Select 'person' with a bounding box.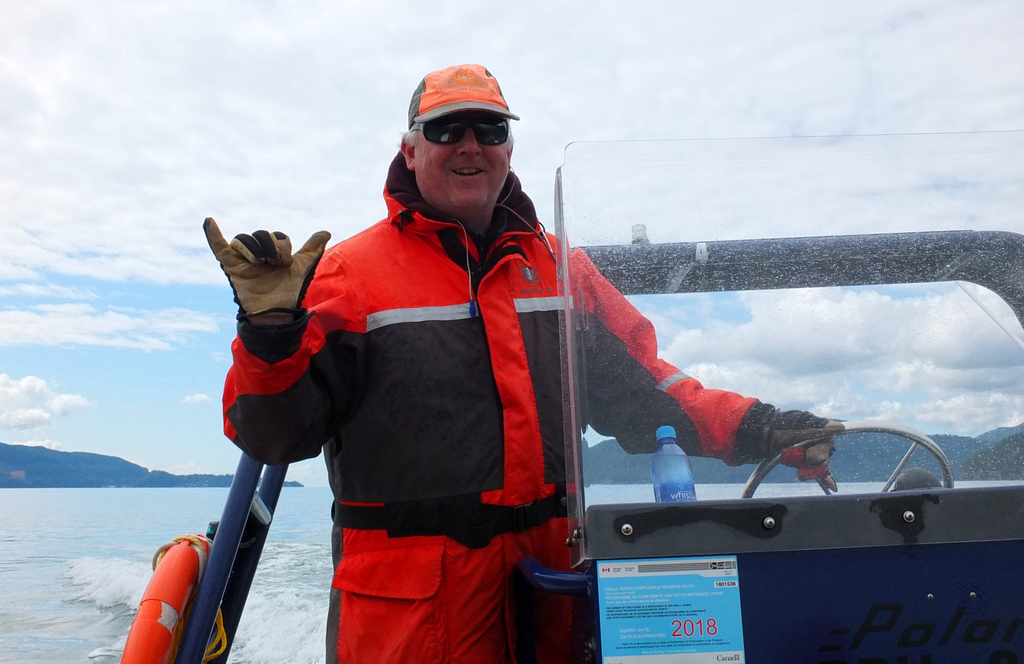
<region>204, 58, 848, 658</region>.
